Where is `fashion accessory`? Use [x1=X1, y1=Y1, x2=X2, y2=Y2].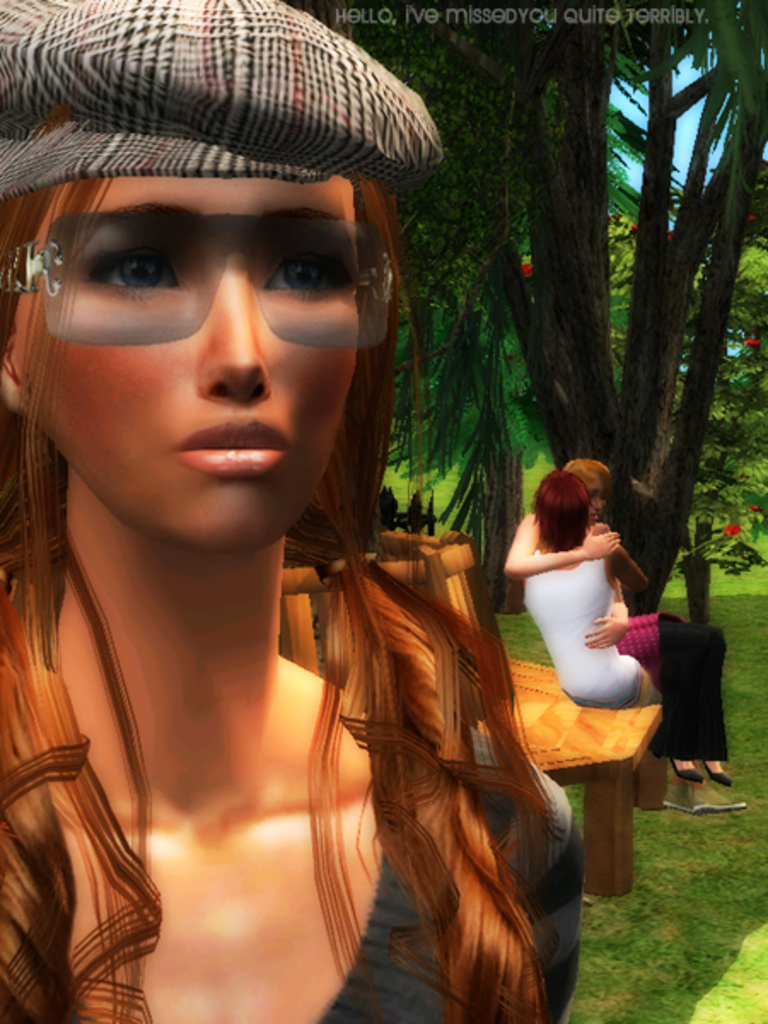
[x1=698, y1=751, x2=732, y2=785].
